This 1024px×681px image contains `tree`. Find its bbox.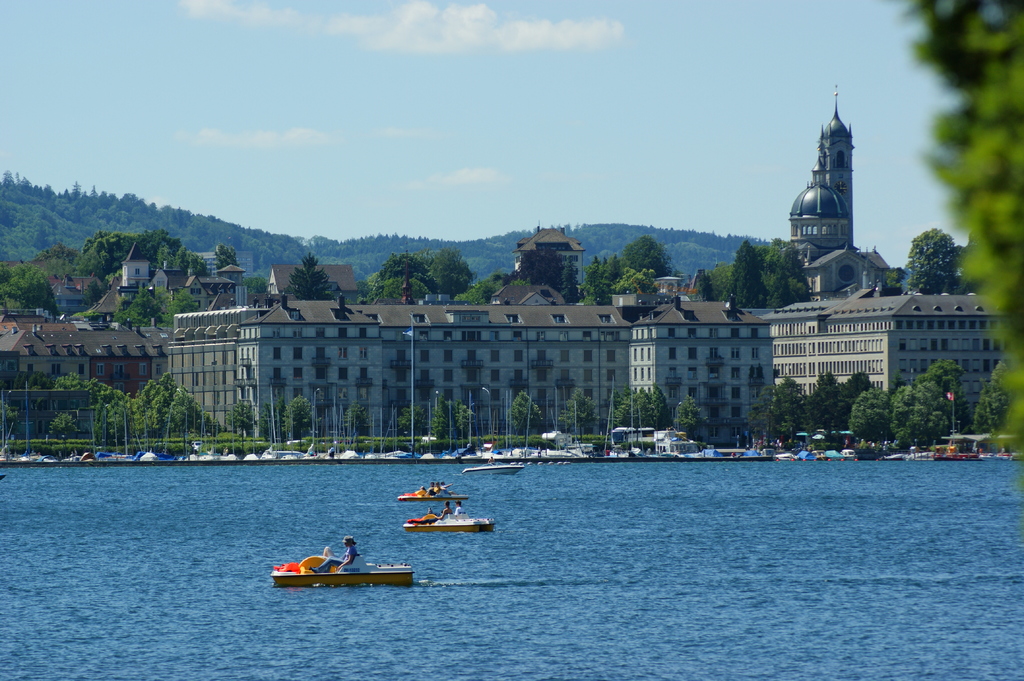
{"left": 584, "top": 250, "right": 644, "bottom": 309}.
